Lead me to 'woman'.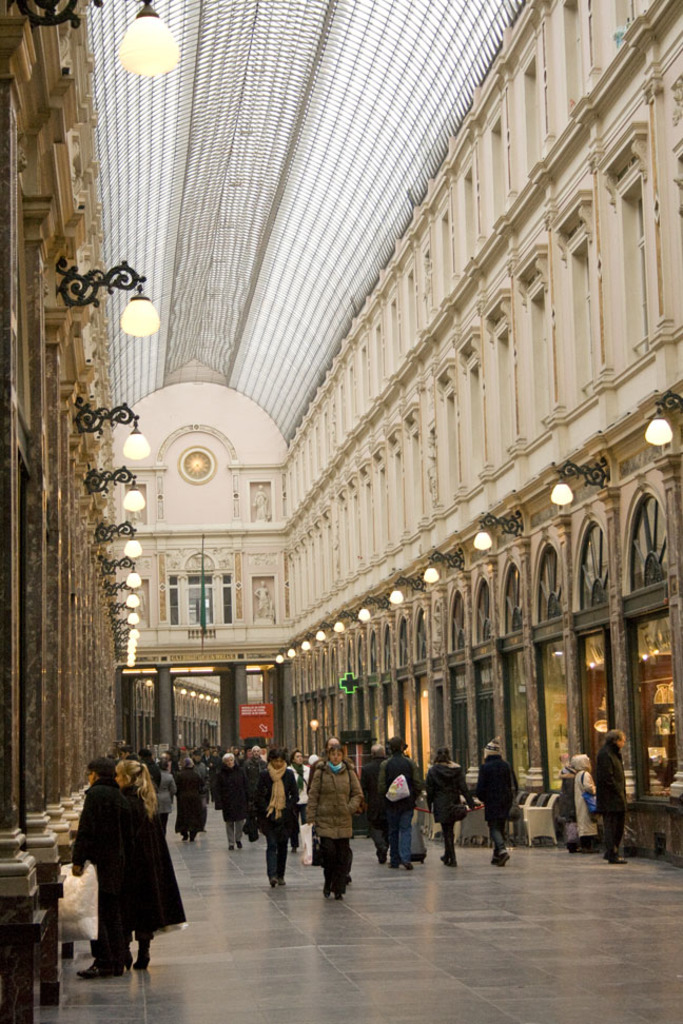
Lead to 309,744,362,901.
